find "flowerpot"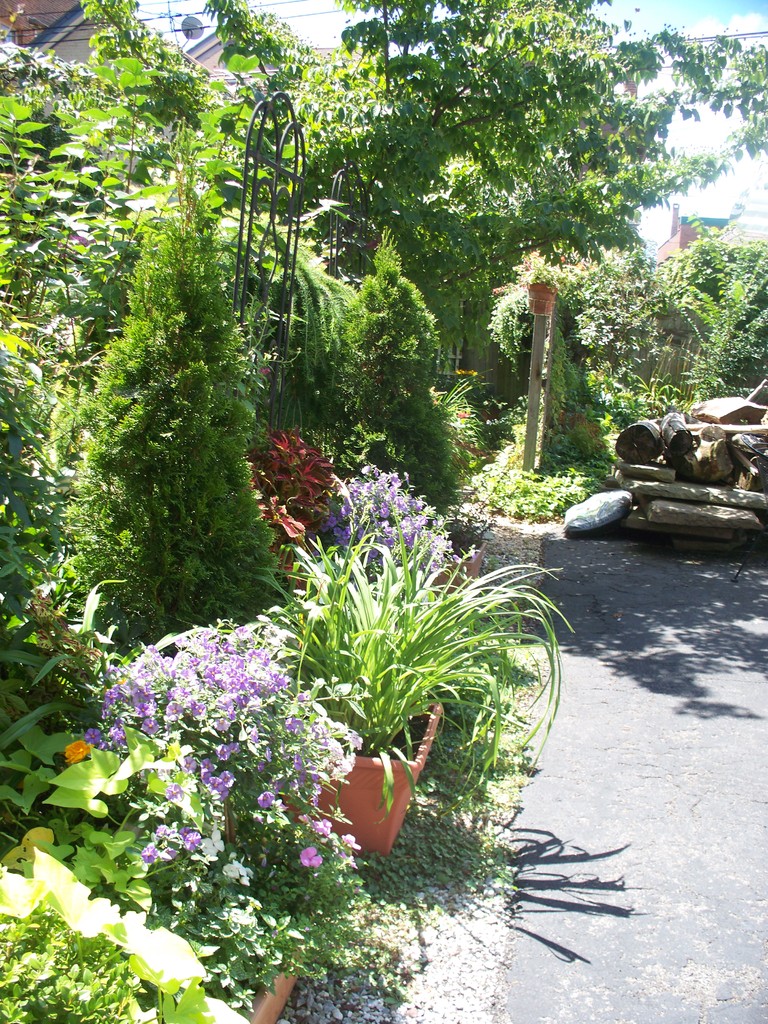
left=325, top=745, right=420, bottom=860
